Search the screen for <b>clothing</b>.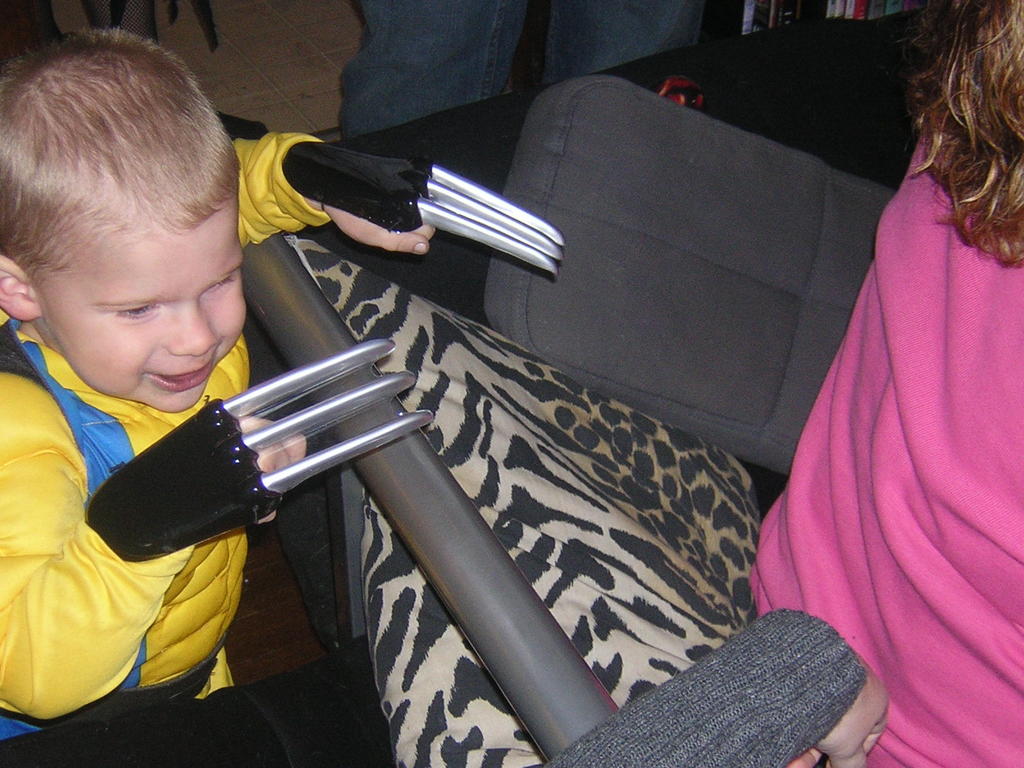
Found at 340/0/705/140.
